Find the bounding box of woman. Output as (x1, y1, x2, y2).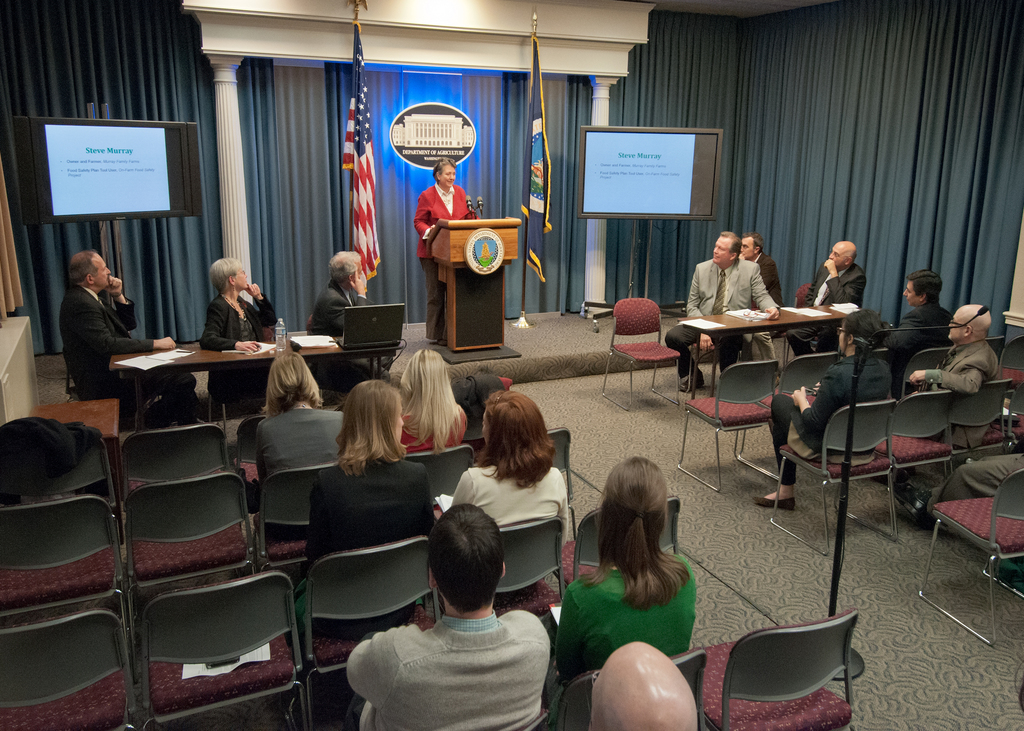
(749, 311, 892, 511).
